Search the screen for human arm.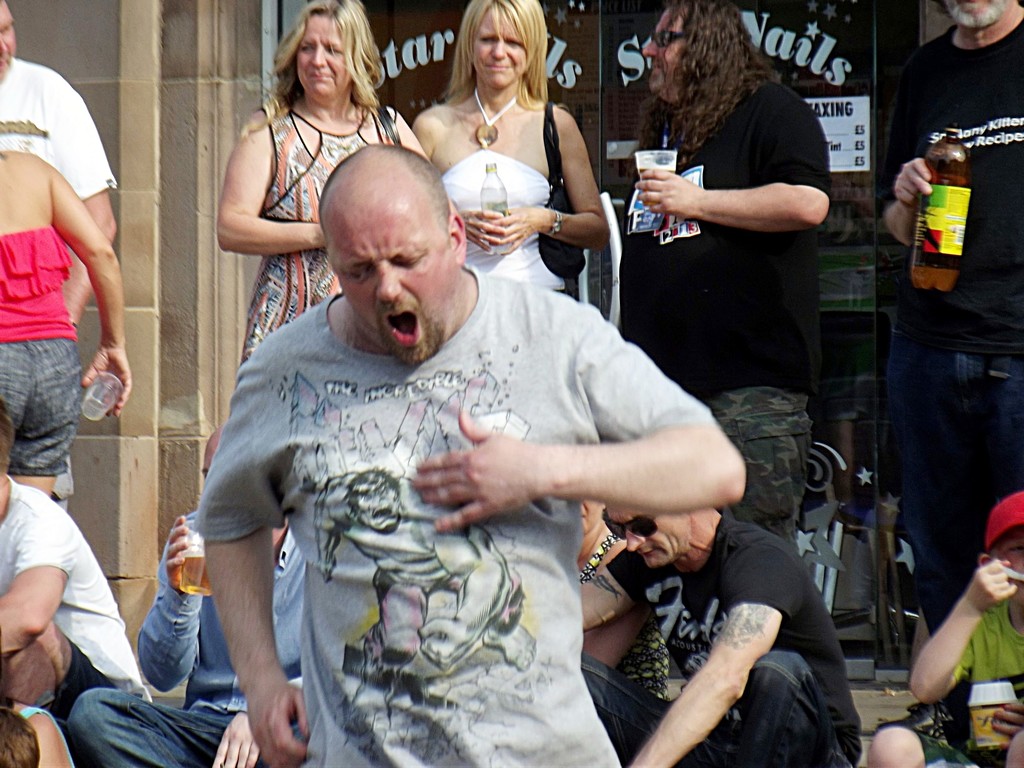
Found at box=[414, 296, 746, 534].
